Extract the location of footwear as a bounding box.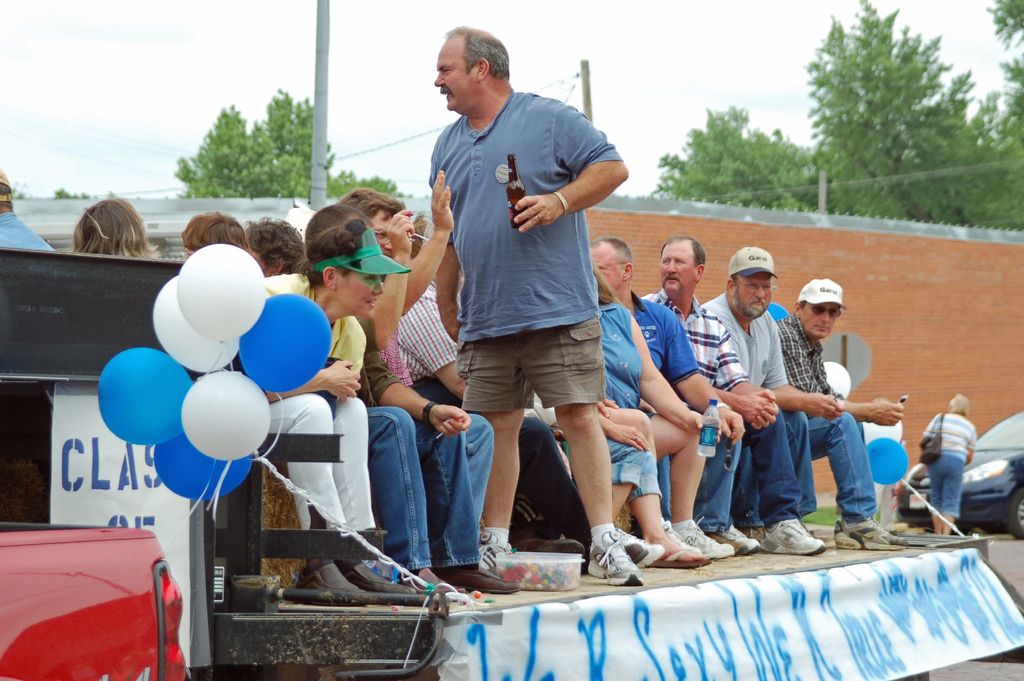
bbox=(661, 520, 703, 555).
